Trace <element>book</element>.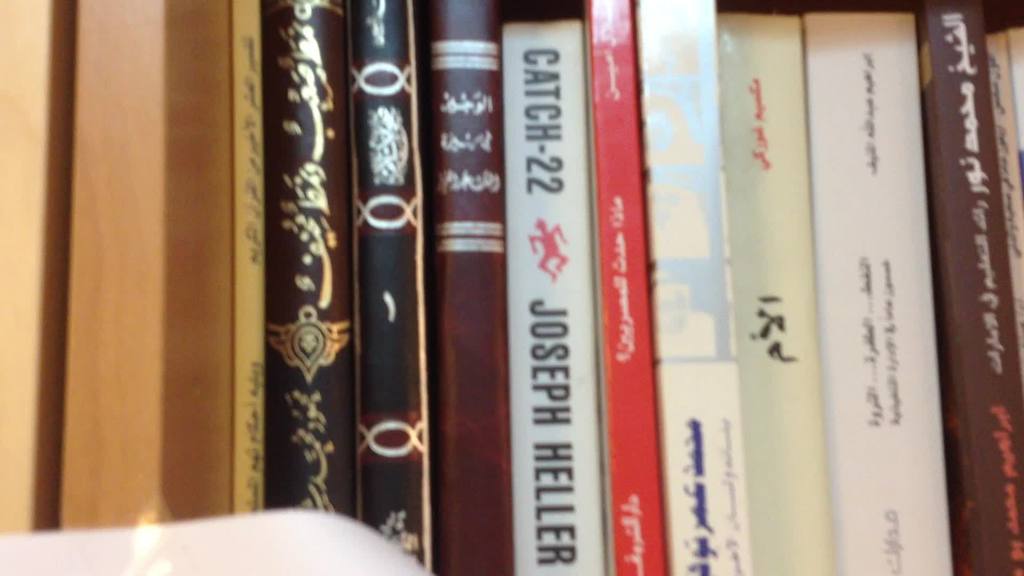
Traced to locate(716, 8, 840, 575).
